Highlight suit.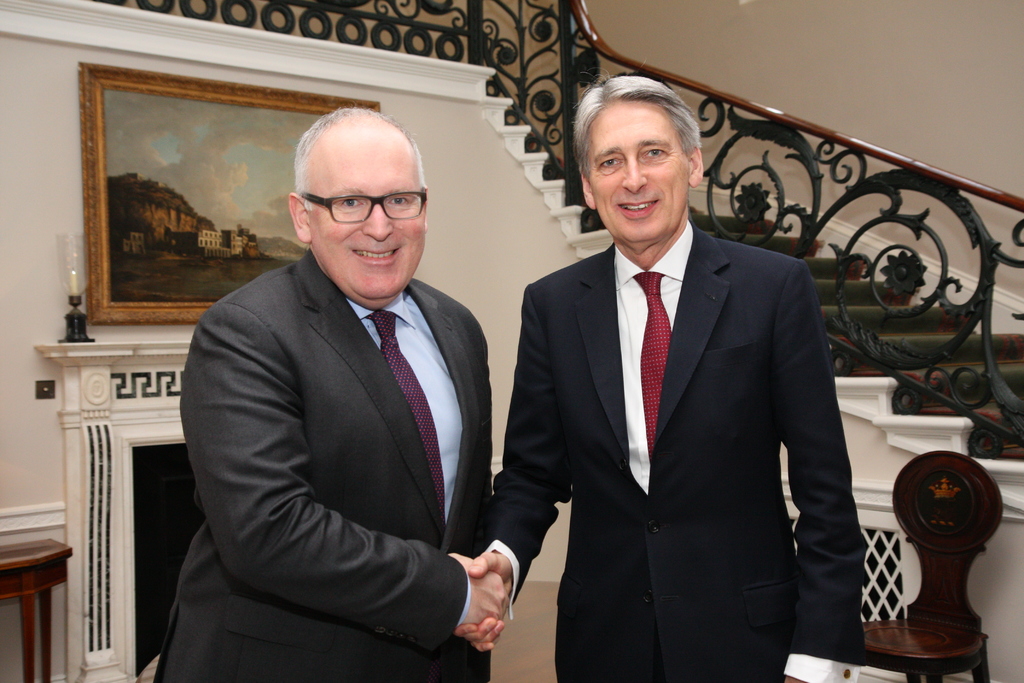
Highlighted region: left=501, top=85, right=861, bottom=664.
